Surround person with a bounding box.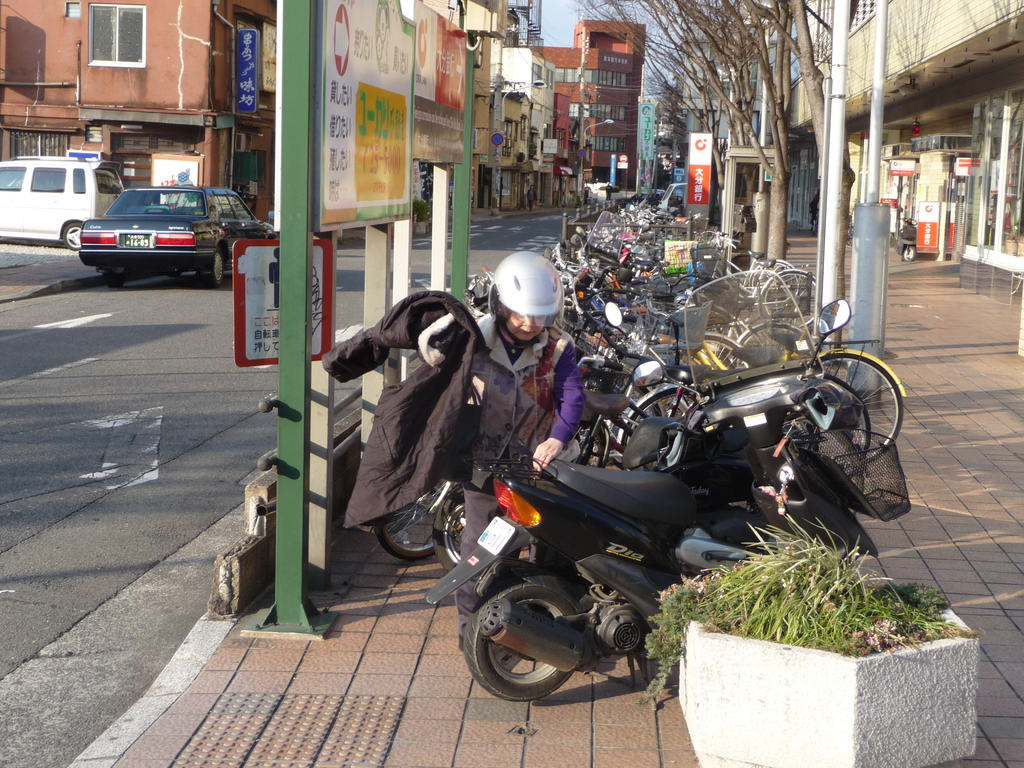
477, 243, 589, 472.
